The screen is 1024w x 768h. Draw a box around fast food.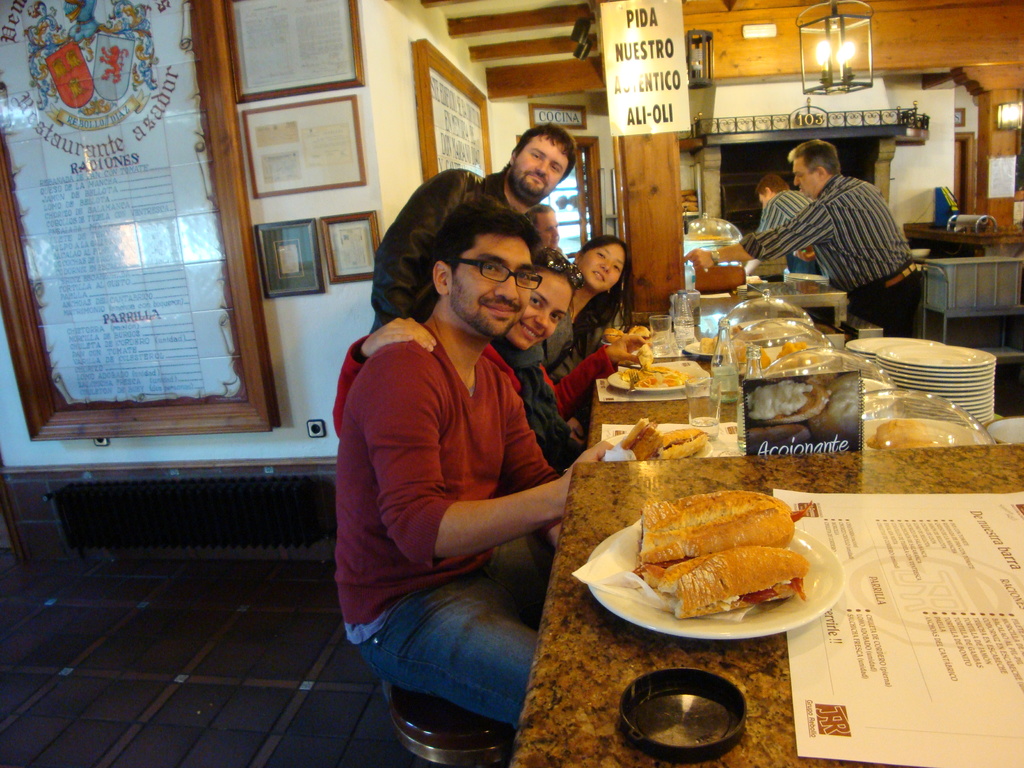
{"x1": 659, "y1": 425, "x2": 711, "y2": 462}.
